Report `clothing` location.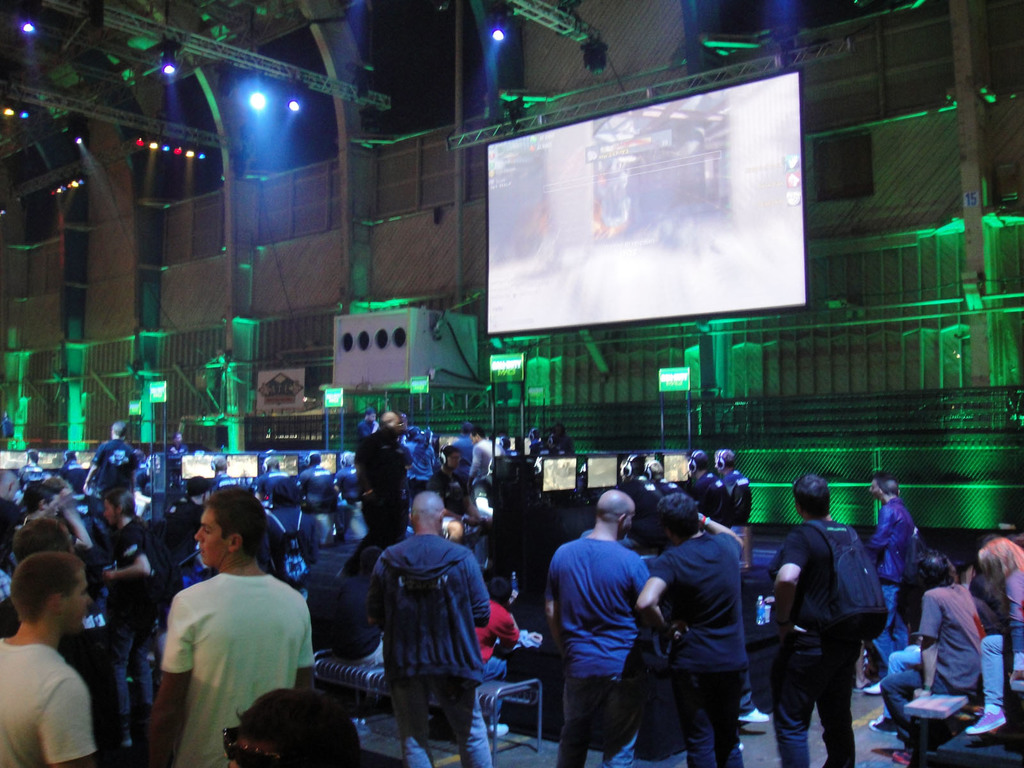
Report: l=863, t=497, r=915, b=675.
